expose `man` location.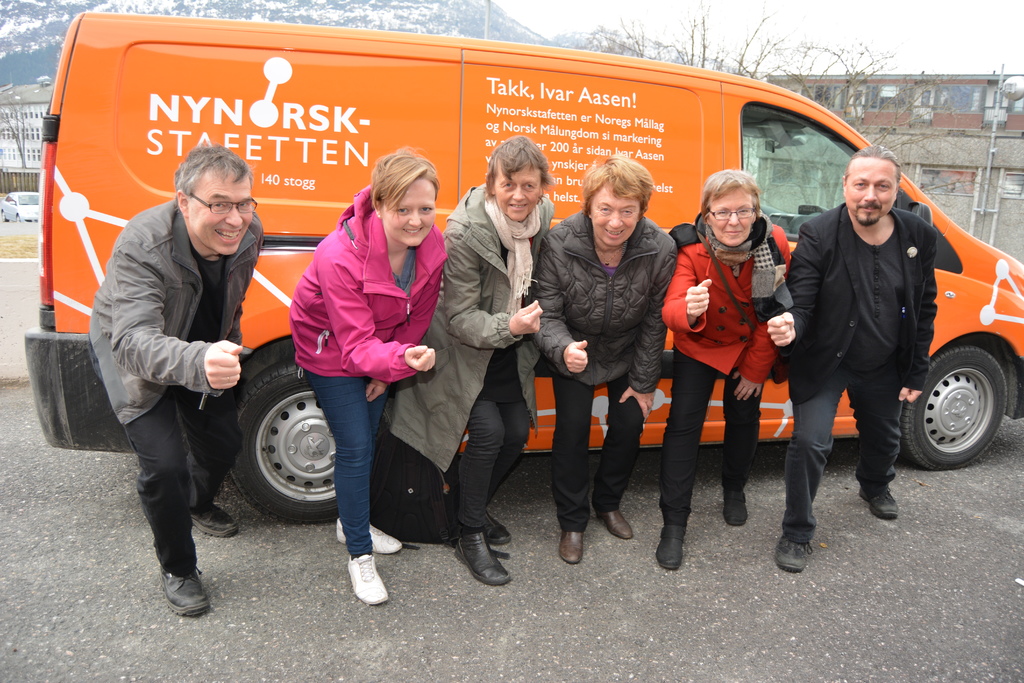
Exposed at [x1=90, y1=115, x2=263, y2=610].
